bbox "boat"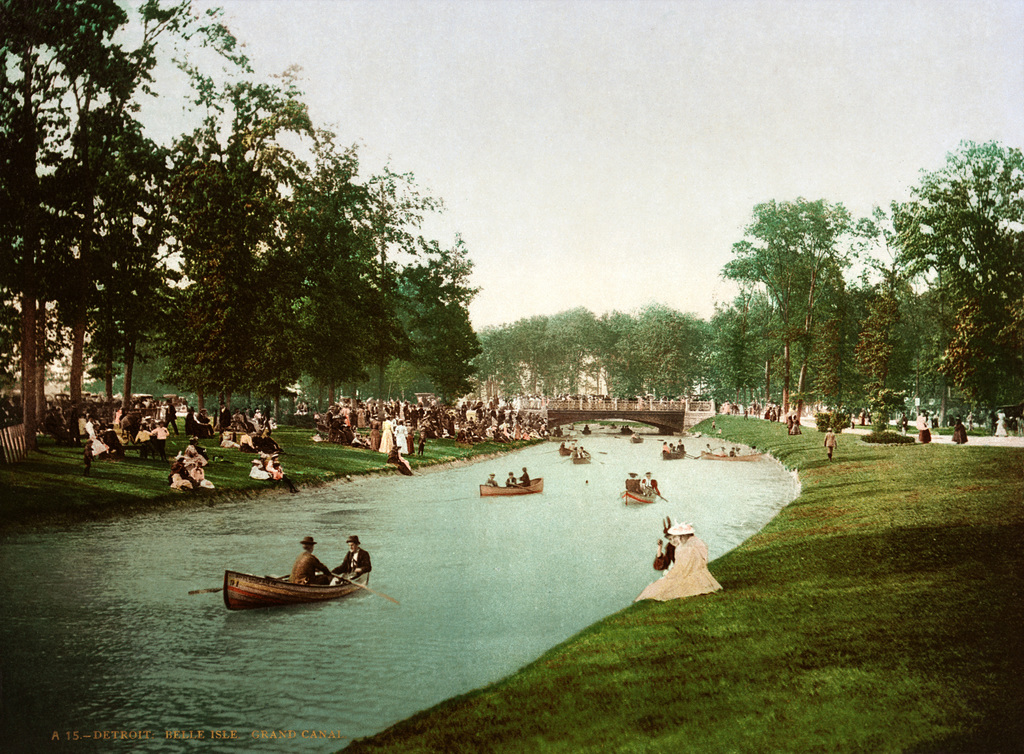
bbox=[694, 445, 764, 466]
